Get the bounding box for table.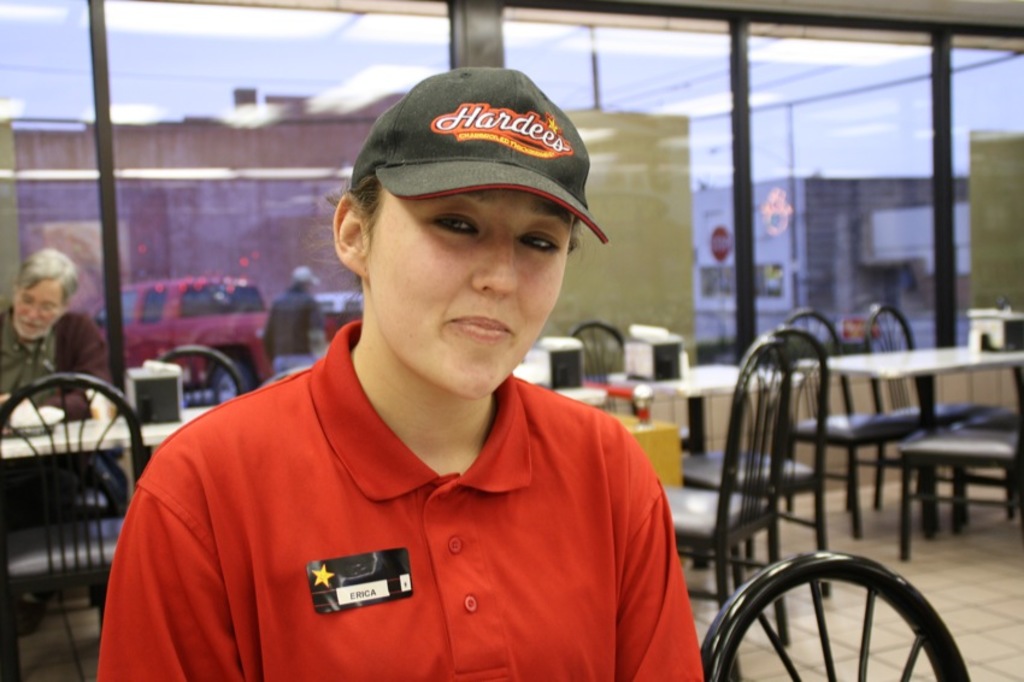
[0, 416, 193, 458].
